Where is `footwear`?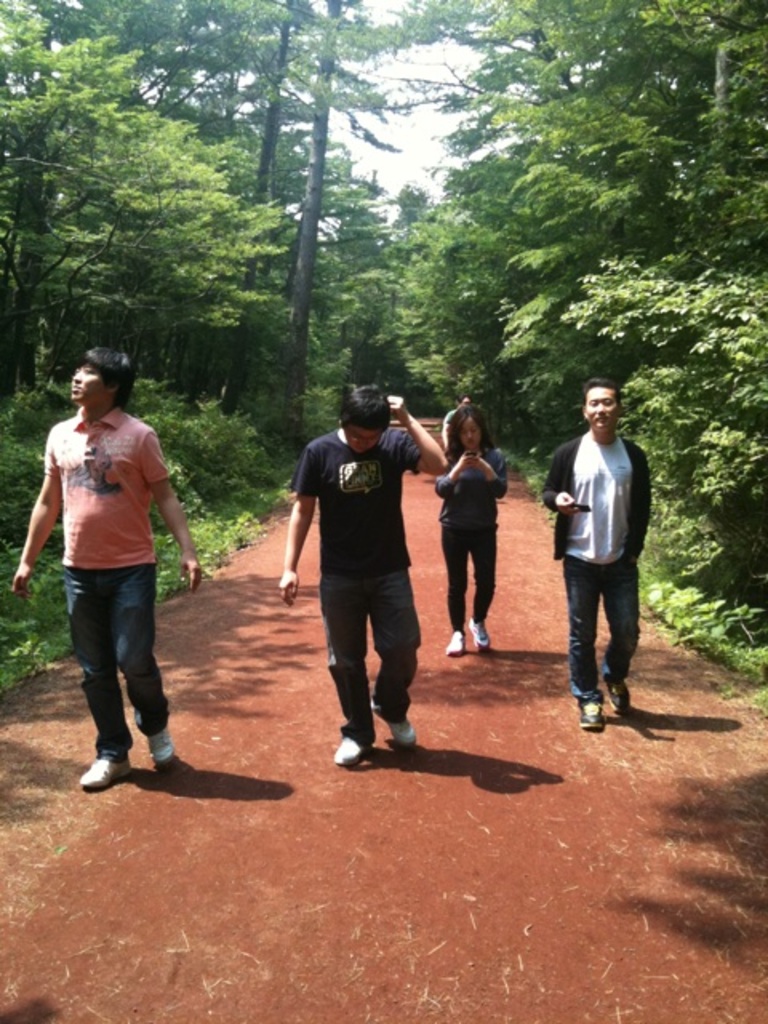
box(576, 691, 602, 731).
